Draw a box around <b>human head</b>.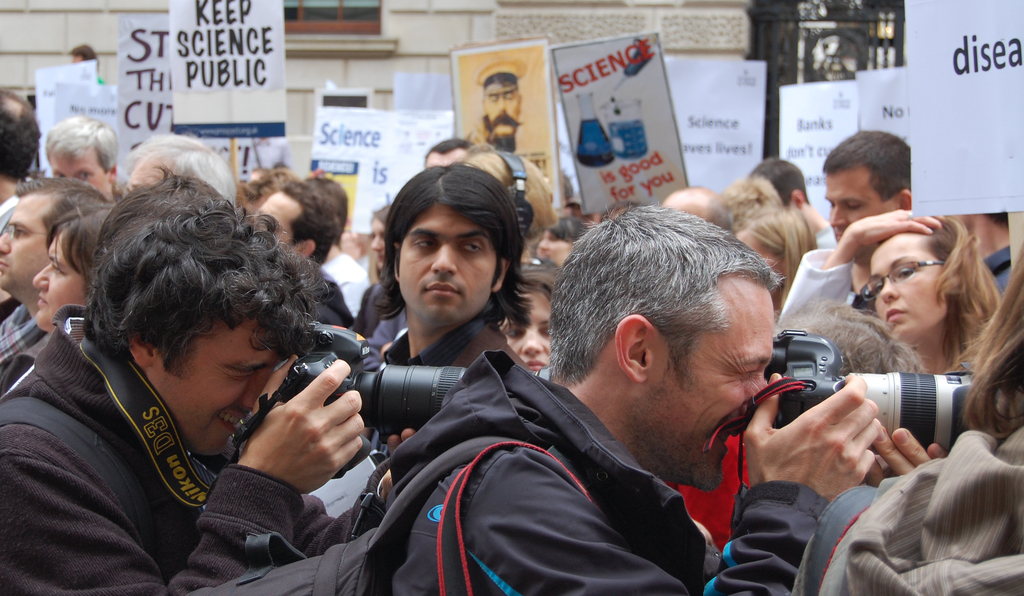
x1=557, y1=195, x2=790, y2=445.
